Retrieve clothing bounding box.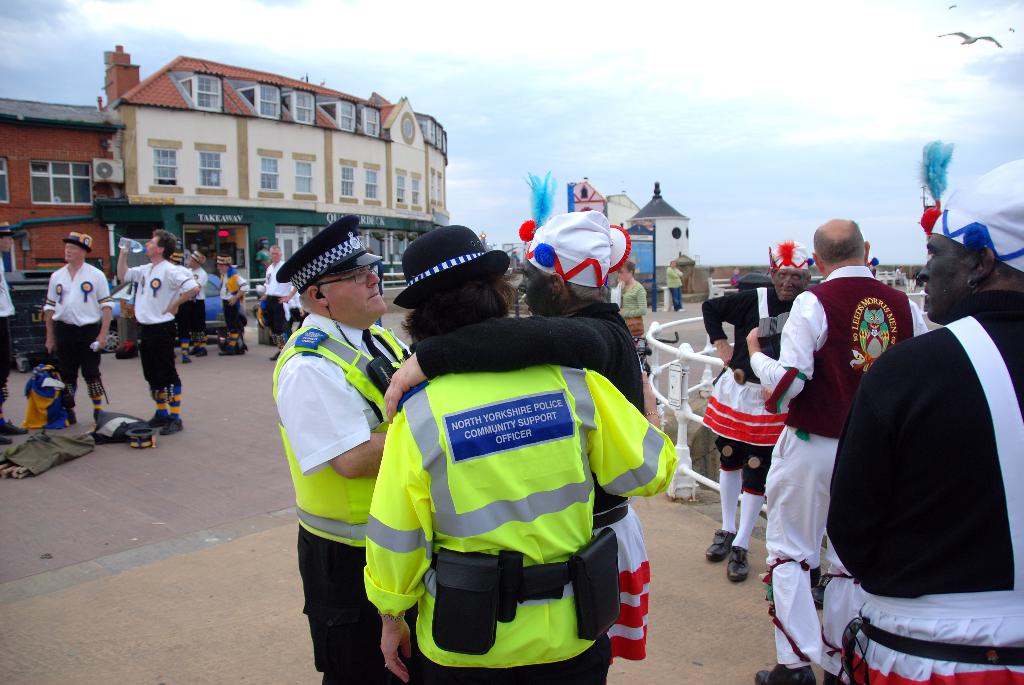
Bounding box: l=187, t=267, r=206, b=335.
